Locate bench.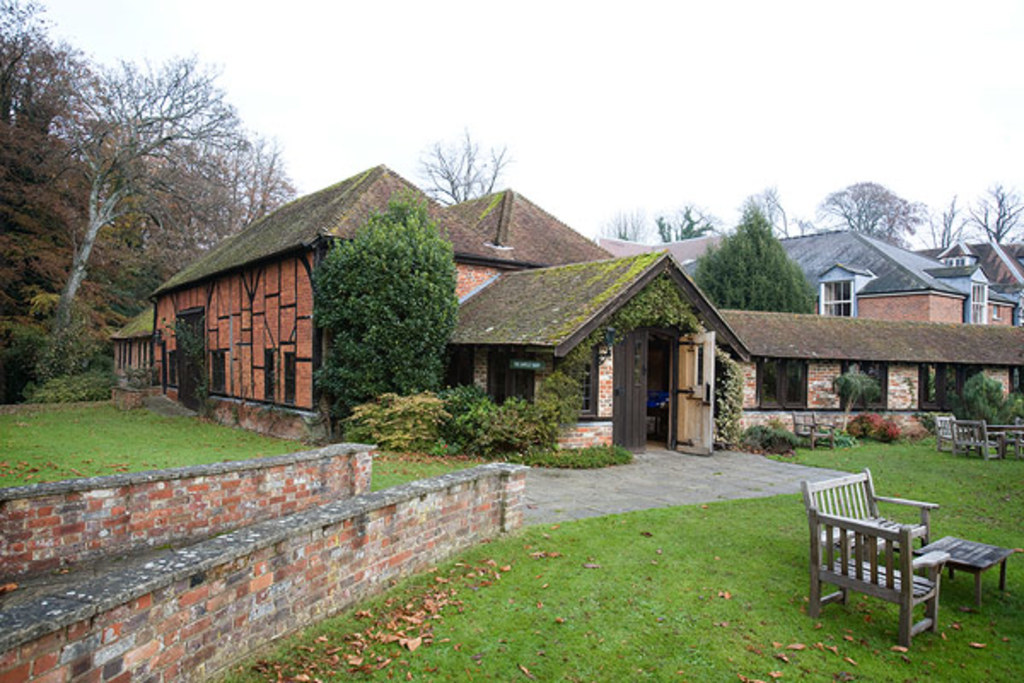
Bounding box: bbox=(795, 468, 937, 581).
